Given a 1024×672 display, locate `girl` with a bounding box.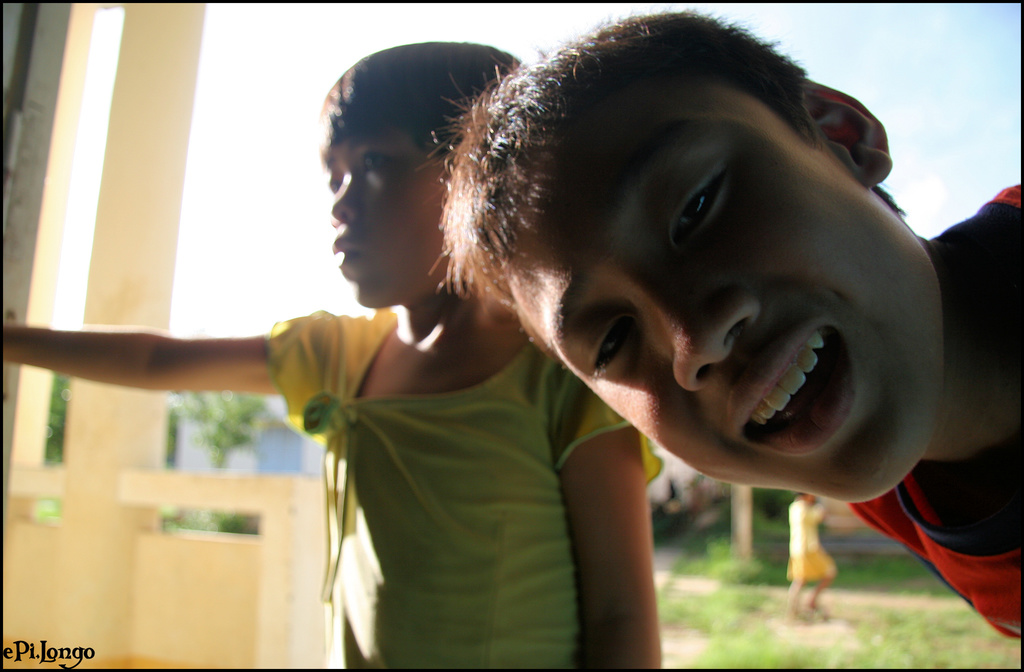
Located: bbox=(0, 45, 666, 671).
